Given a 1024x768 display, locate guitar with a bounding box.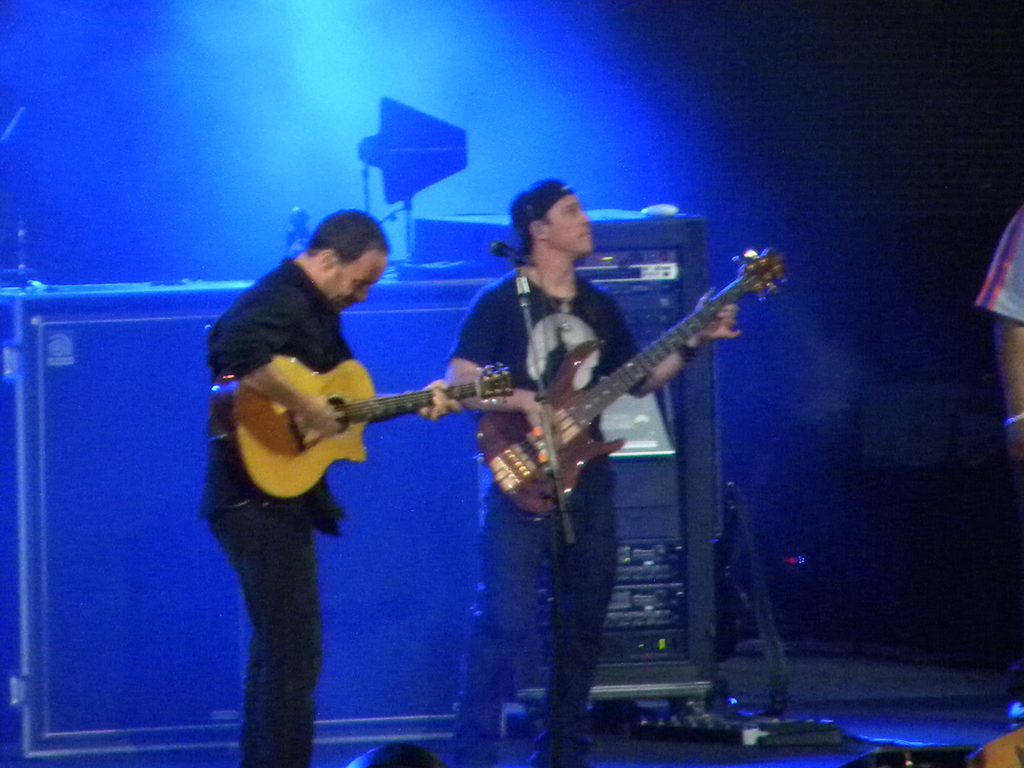
Located: bbox(476, 244, 794, 525).
